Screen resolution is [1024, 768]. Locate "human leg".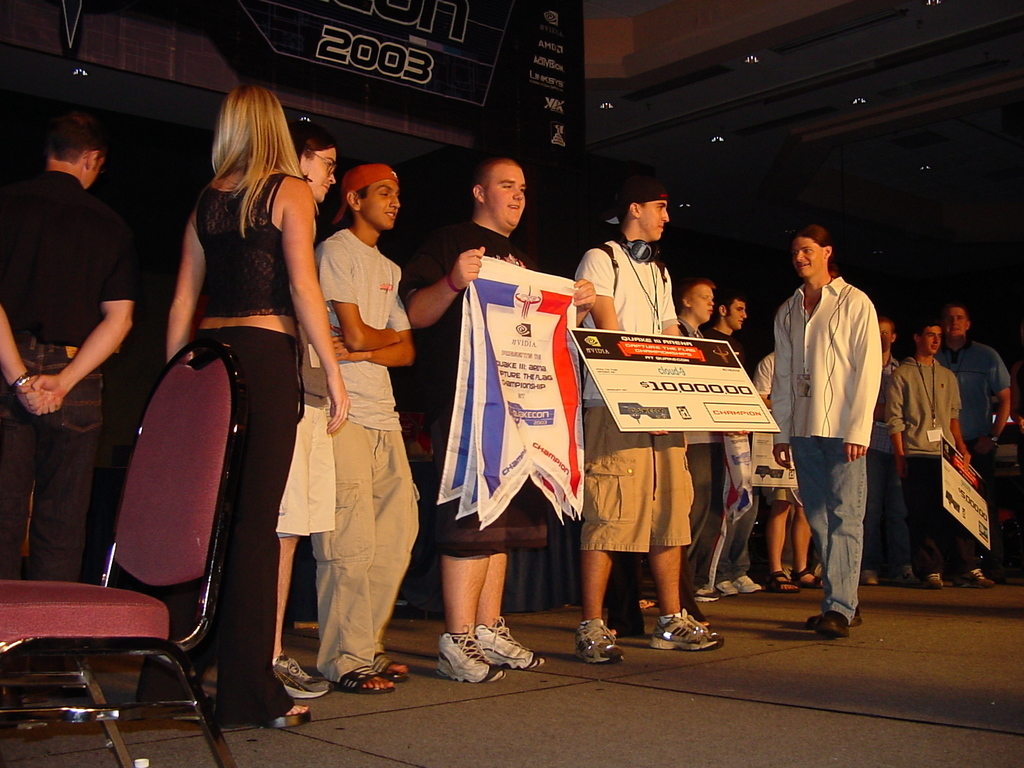
BBox(797, 498, 819, 588).
